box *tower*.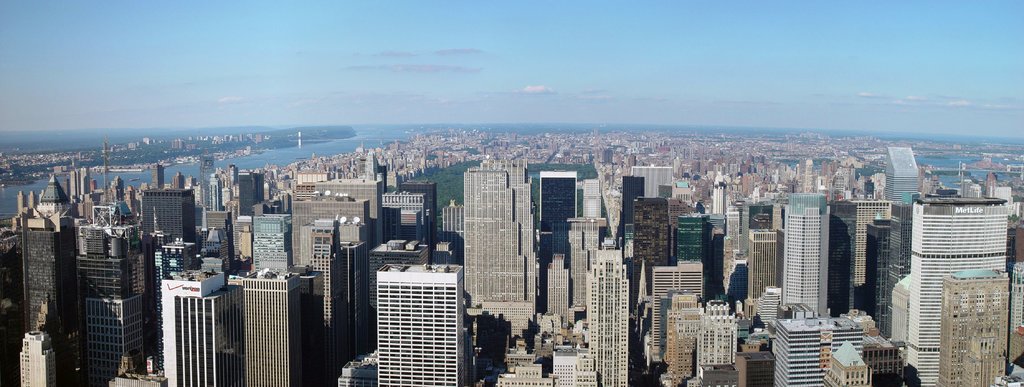
crop(287, 142, 380, 367).
